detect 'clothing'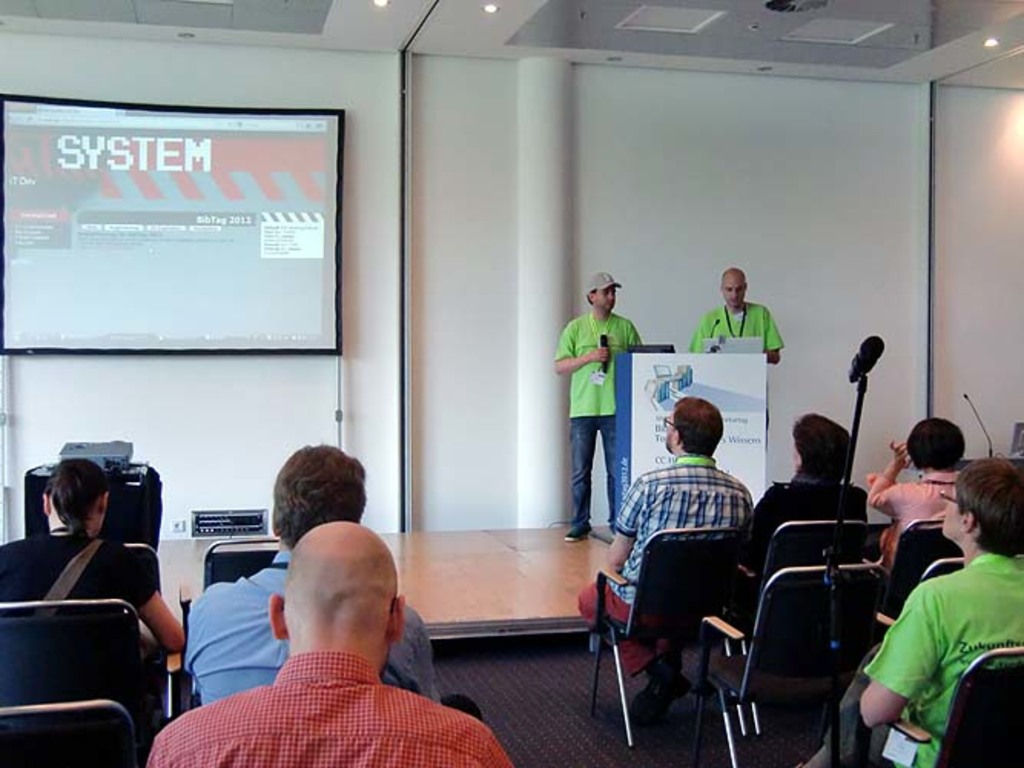
crop(869, 470, 967, 570)
